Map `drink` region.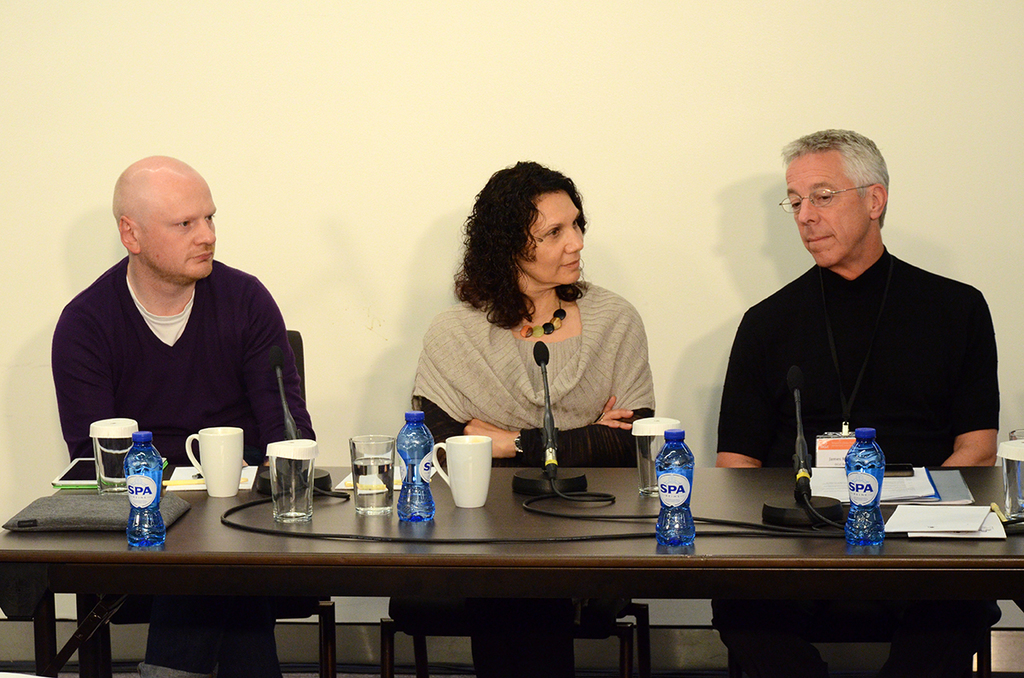
Mapped to (847,418,890,548).
